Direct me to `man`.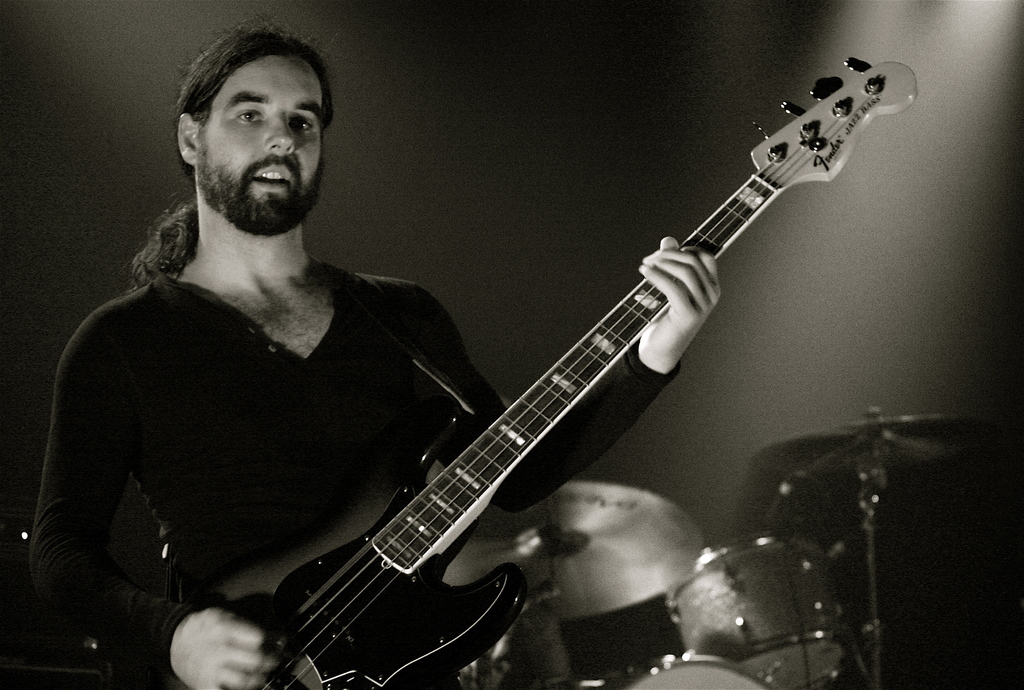
Direction: (27, 17, 723, 689).
